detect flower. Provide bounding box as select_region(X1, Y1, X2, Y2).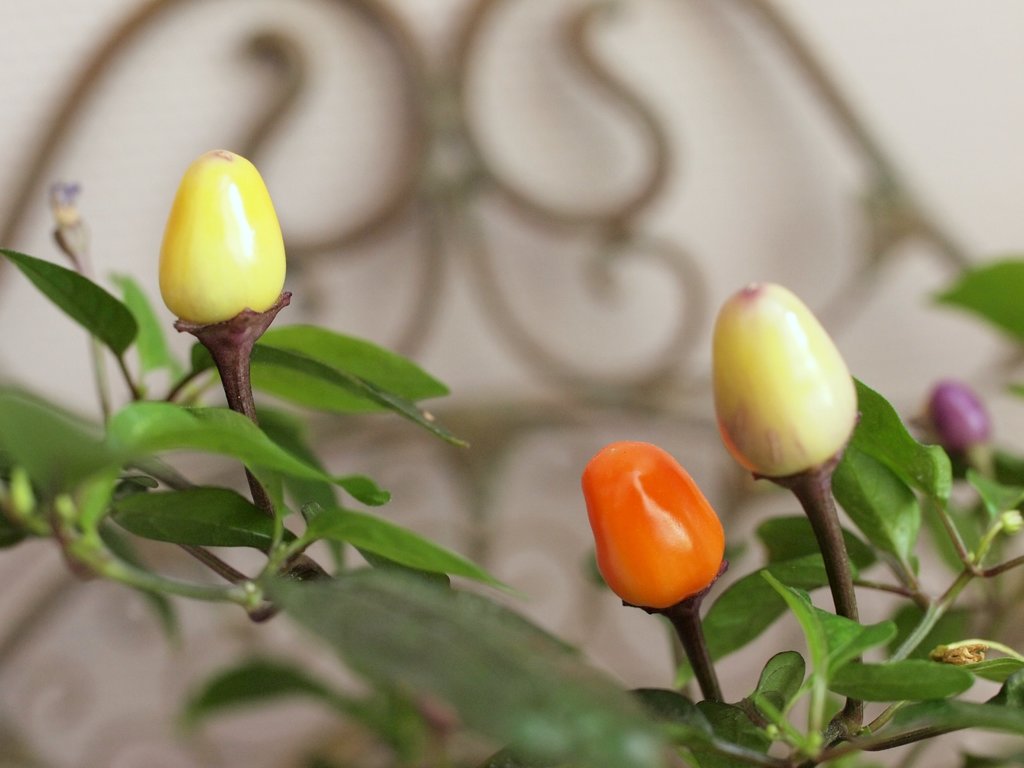
select_region(157, 147, 289, 328).
